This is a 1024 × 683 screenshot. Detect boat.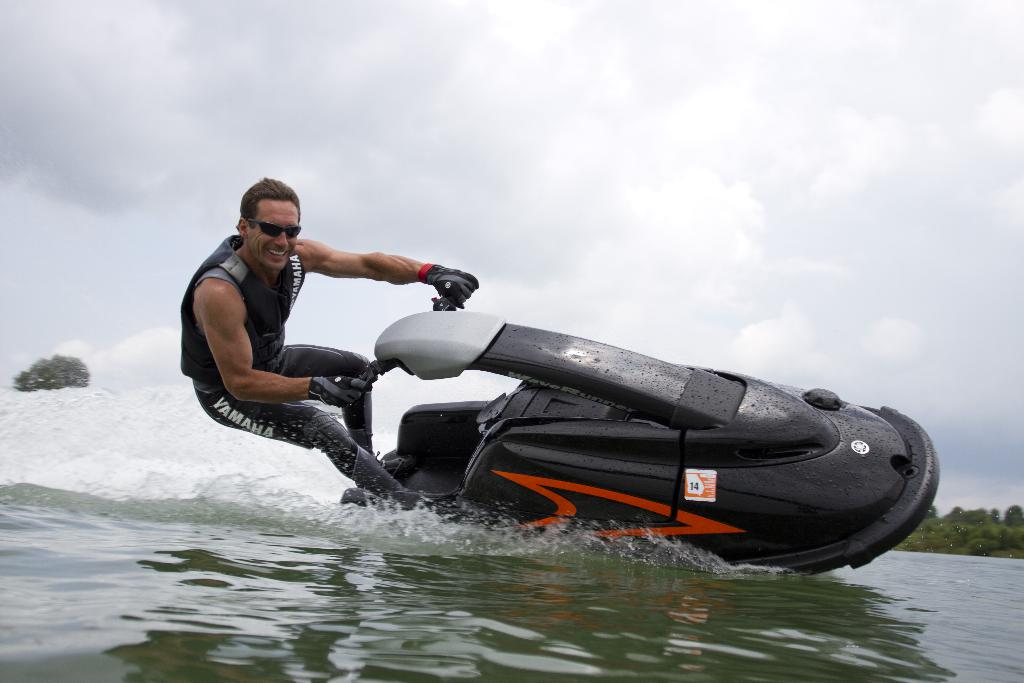
locate(251, 297, 954, 559).
